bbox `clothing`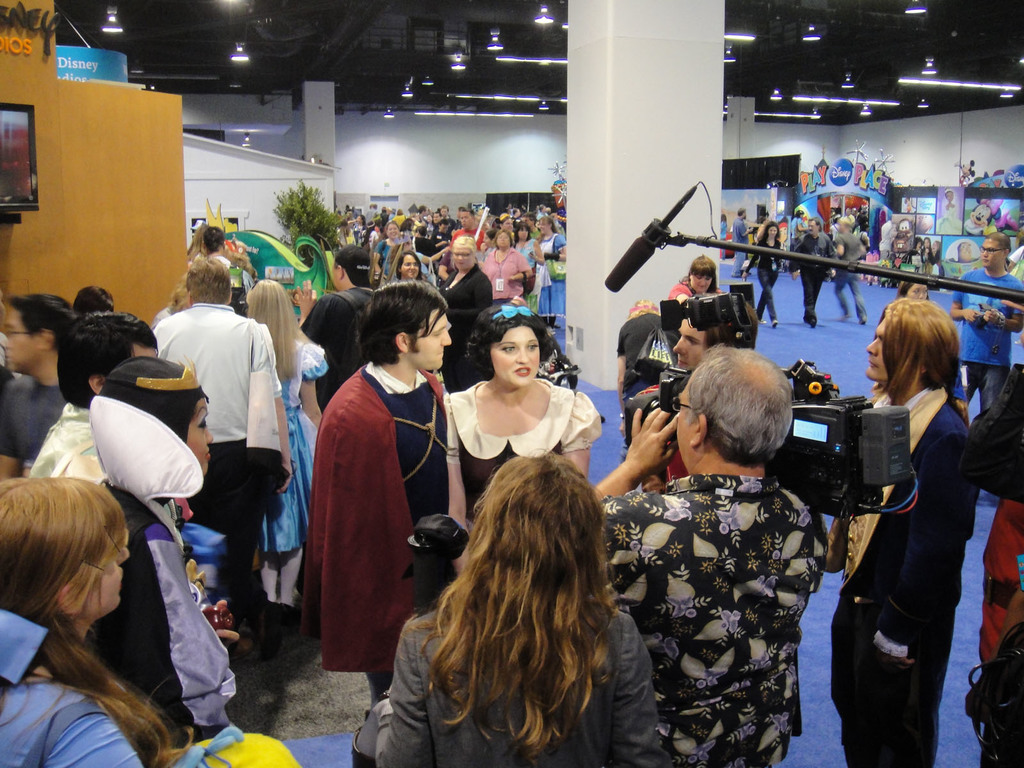
[left=797, top=229, right=835, bottom=303]
